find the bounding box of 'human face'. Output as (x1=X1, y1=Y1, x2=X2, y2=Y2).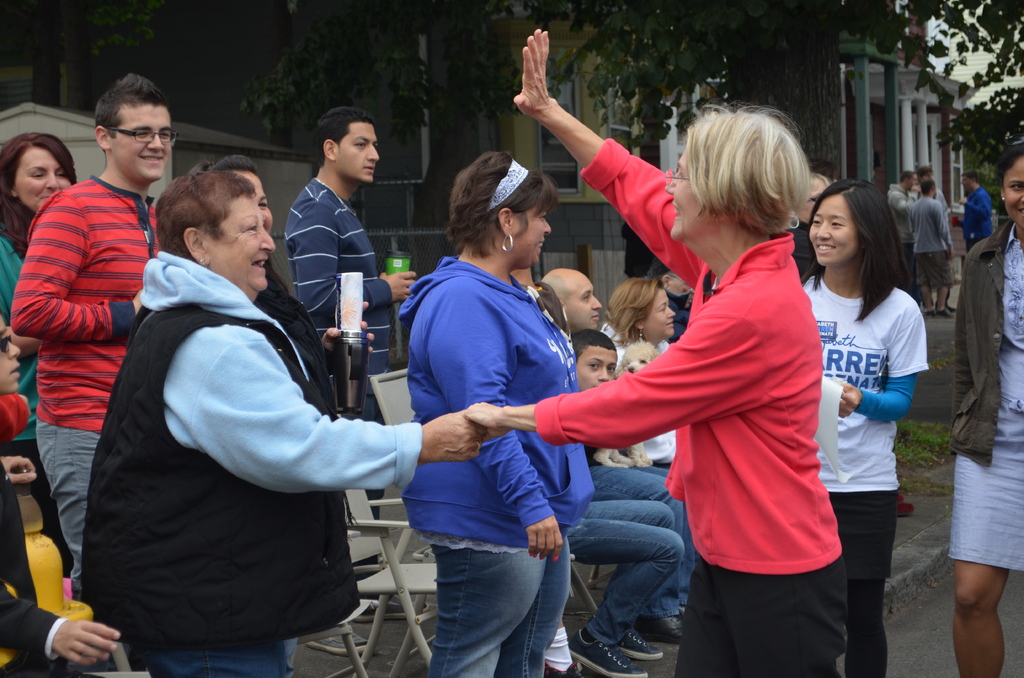
(x1=336, y1=119, x2=378, y2=185).
